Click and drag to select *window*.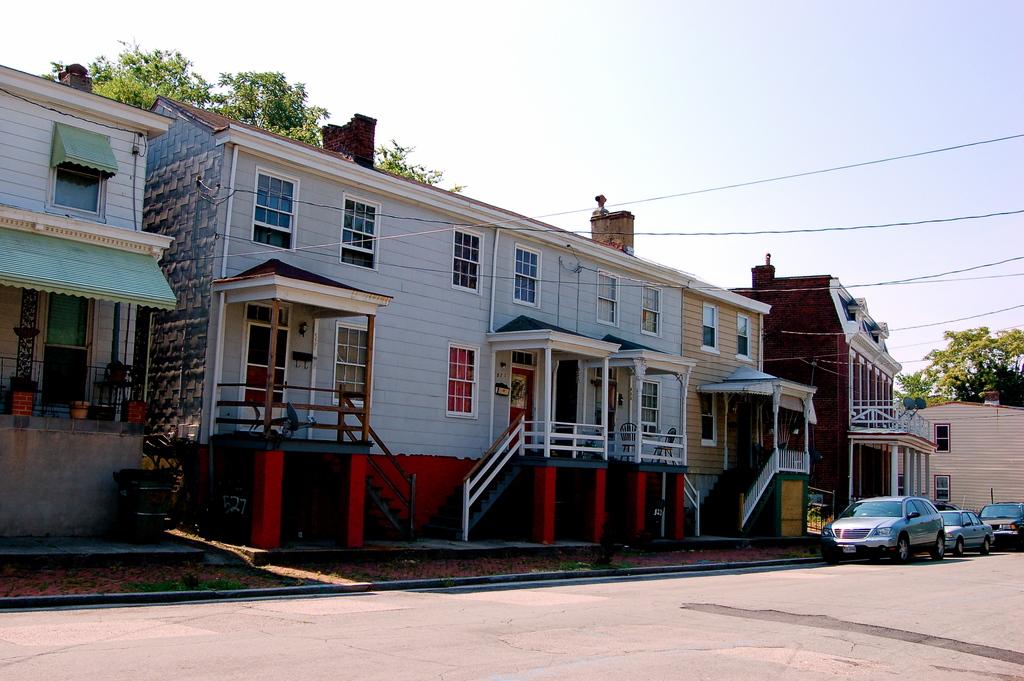
Selection: [637,284,663,338].
